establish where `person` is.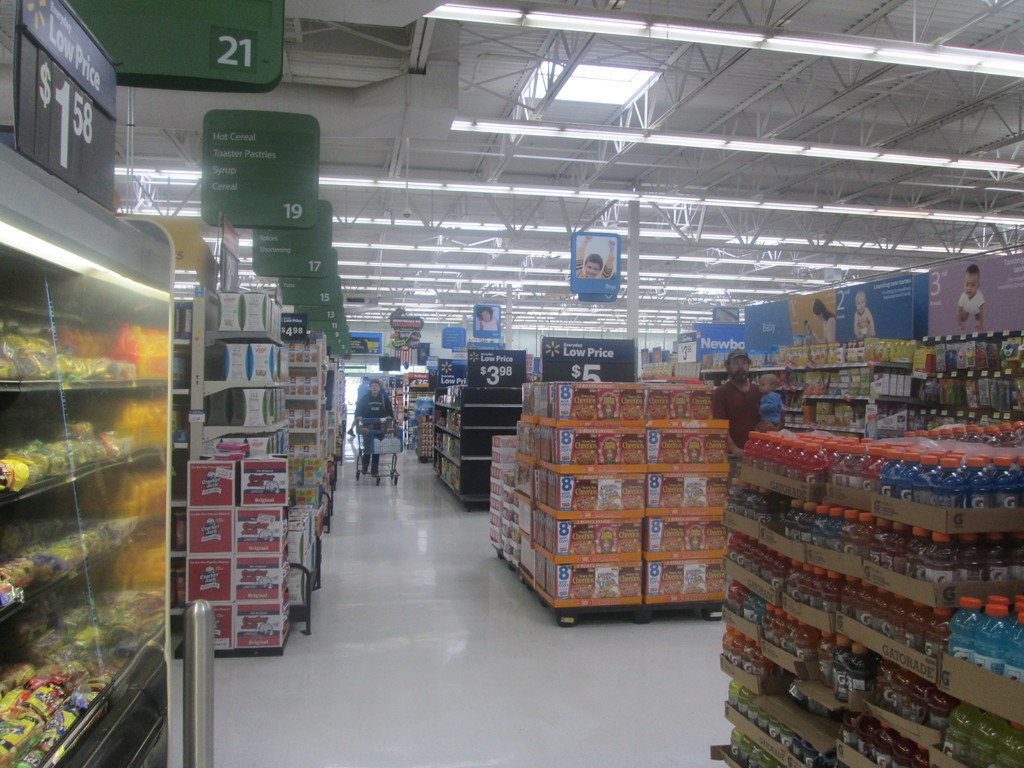
Established at [757, 372, 785, 430].
